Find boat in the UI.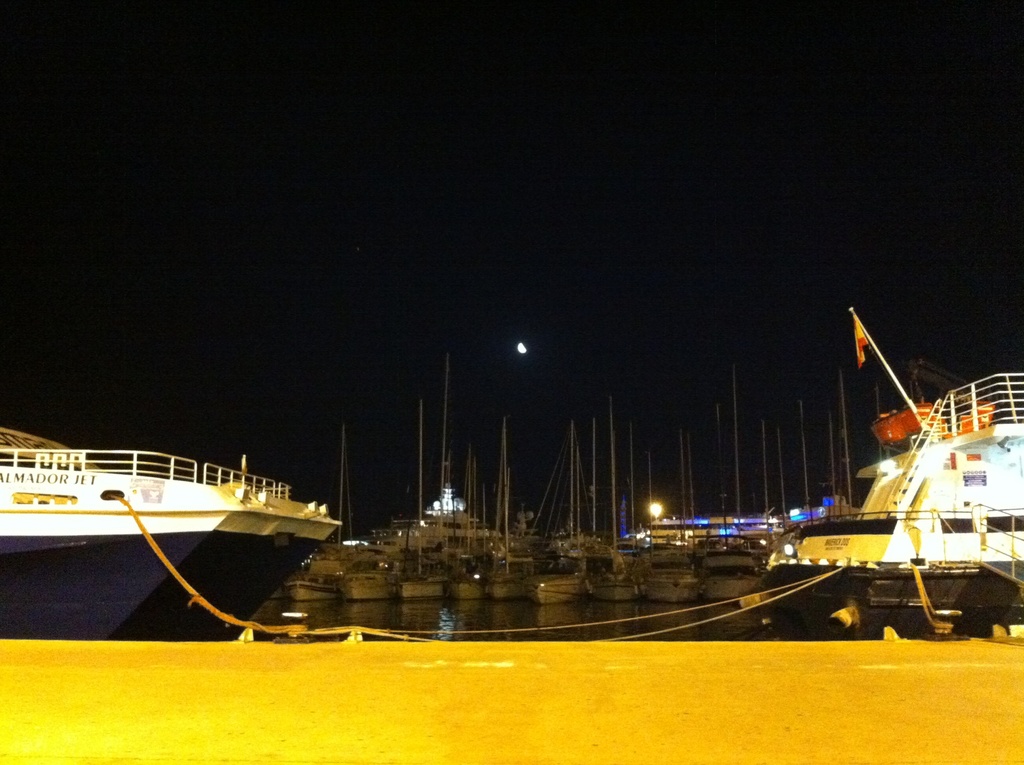
UI element at (290, 563, 333, 602).
